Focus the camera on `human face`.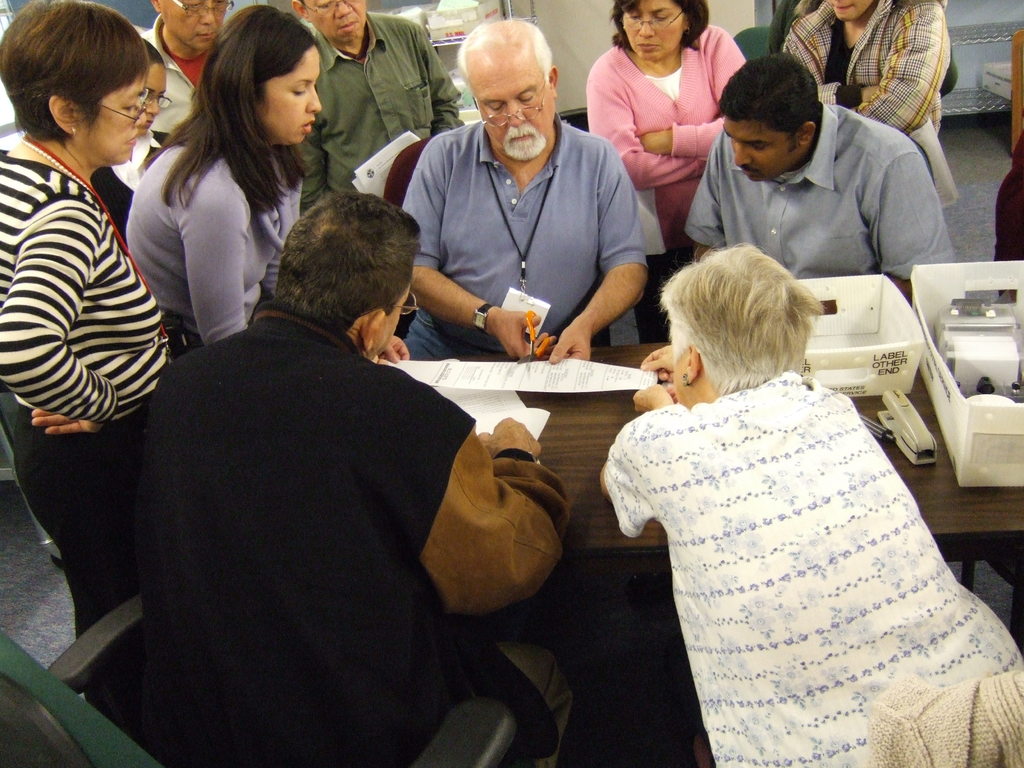
Focus region: BBox(627, 0, 681, 61).
